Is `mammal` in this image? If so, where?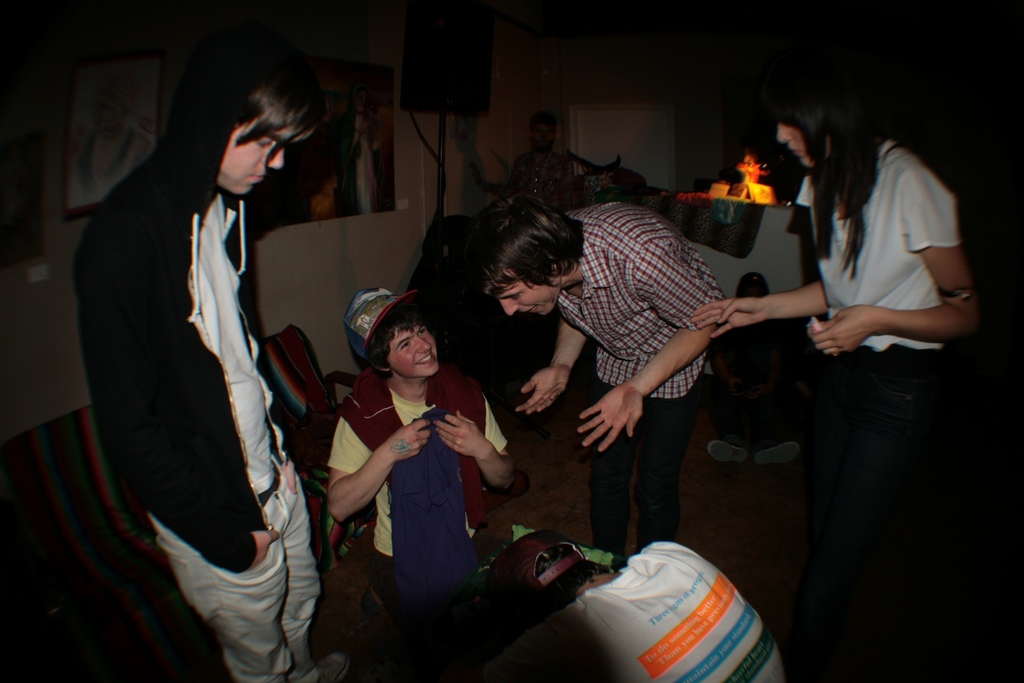
Yes, at box(485, 208, 728, 564).
